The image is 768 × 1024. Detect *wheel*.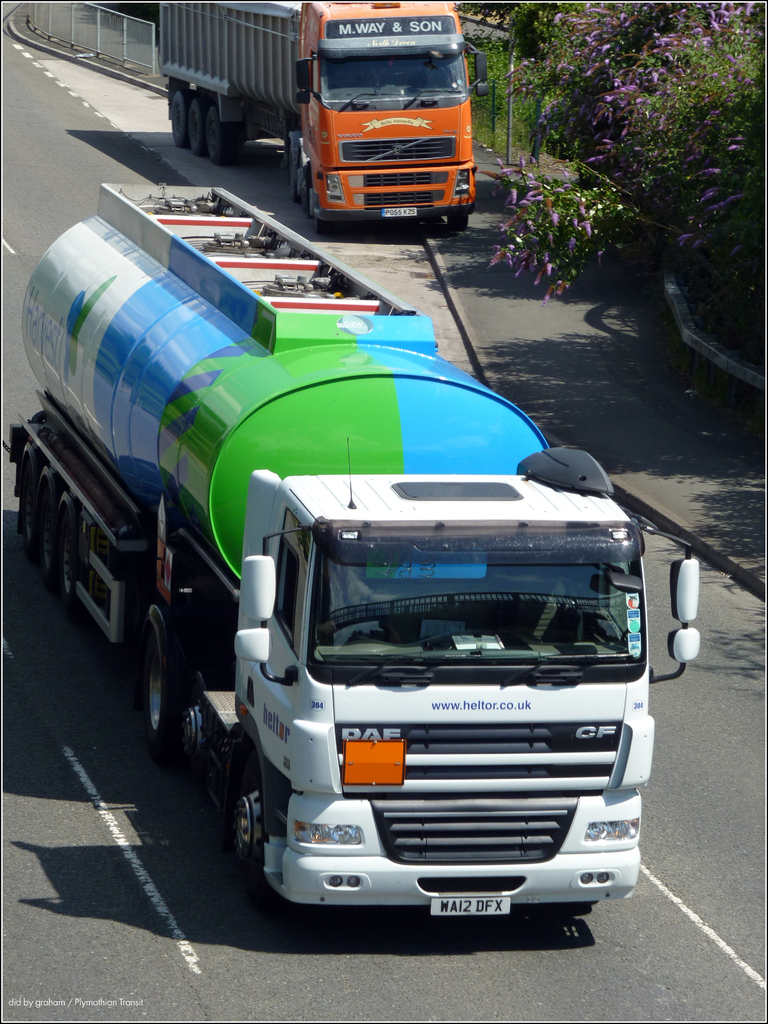
Detection: bbox=(170, 705, 224, 788).
